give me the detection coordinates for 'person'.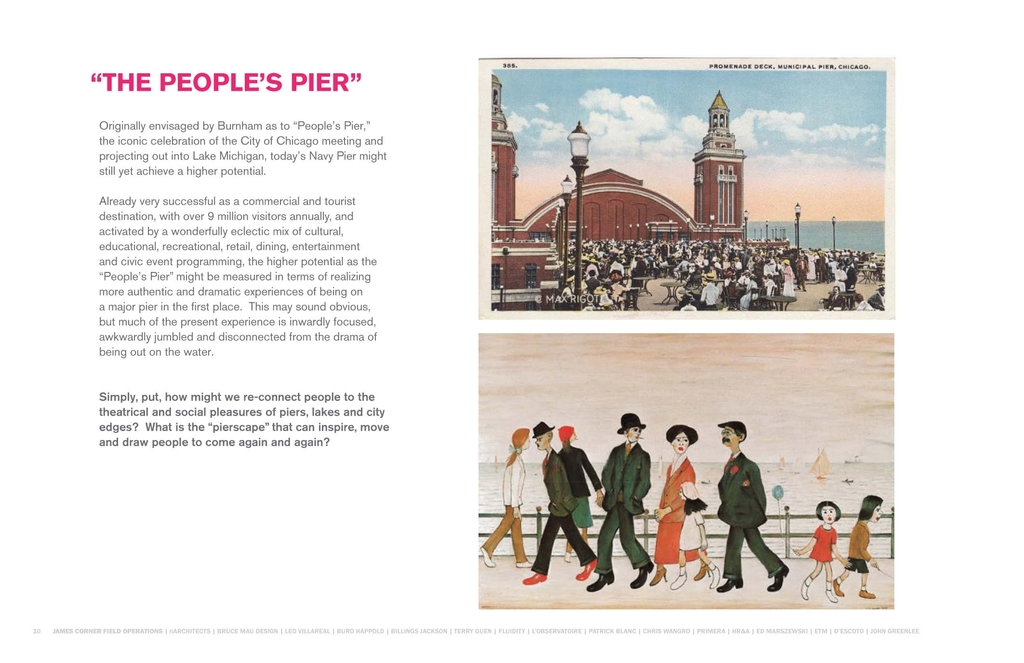
BBox(528, 420, 596, 582).
